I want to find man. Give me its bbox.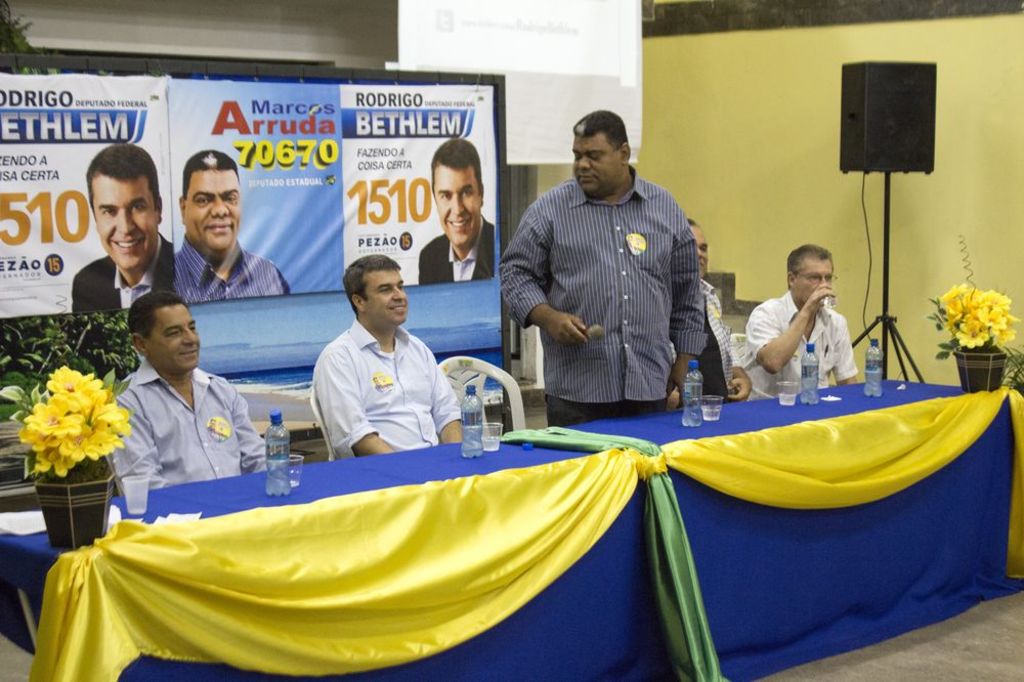
493/110/698/422.
